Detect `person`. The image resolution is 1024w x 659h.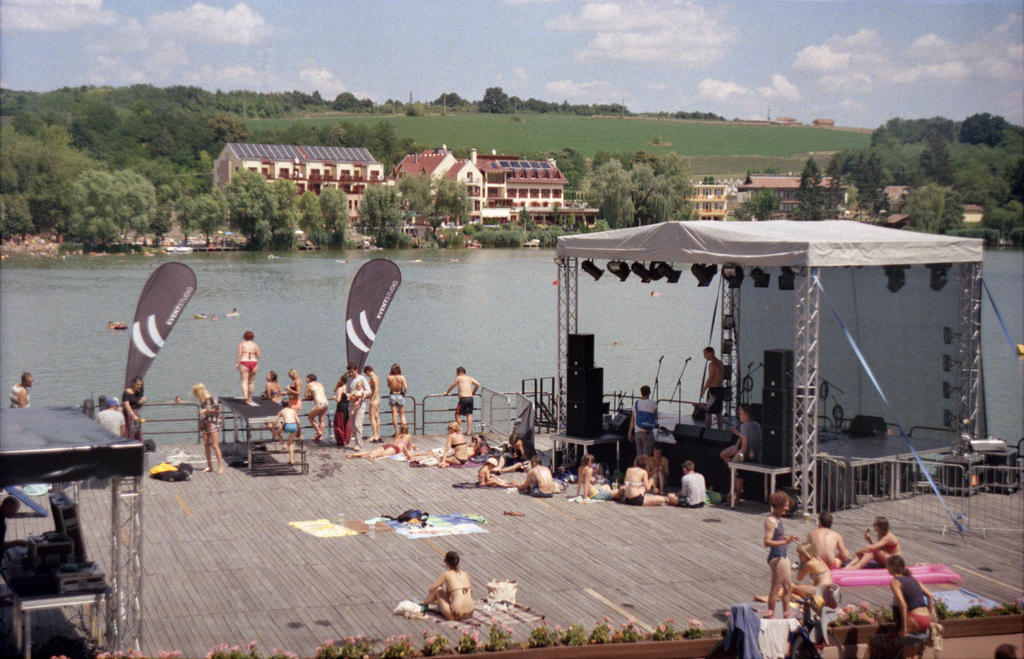
<region>186, 377, 232, 480</region>.
